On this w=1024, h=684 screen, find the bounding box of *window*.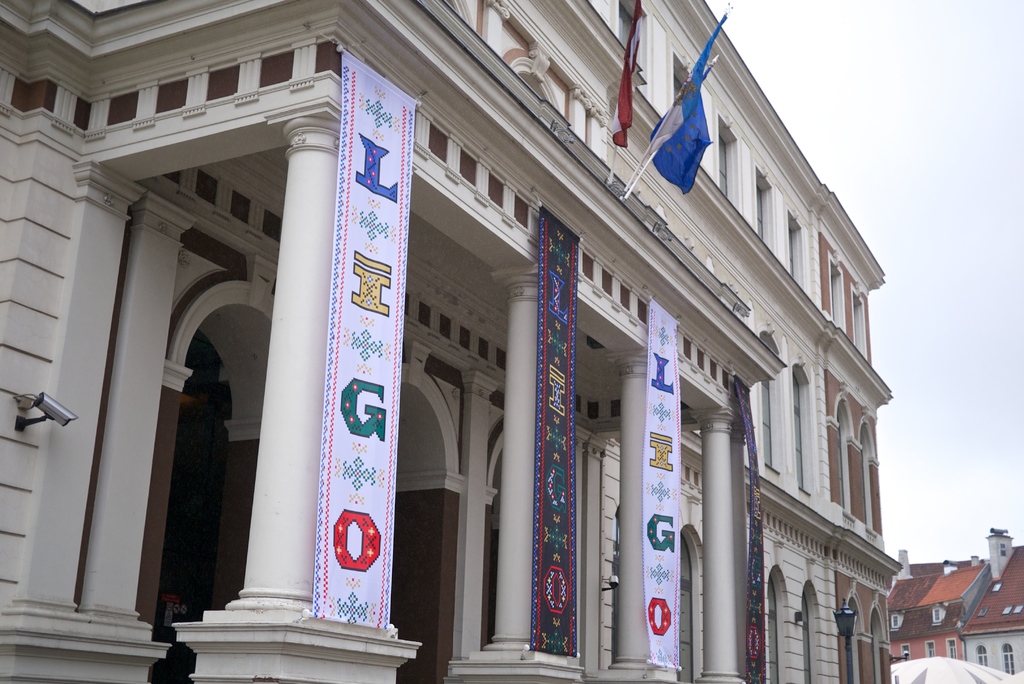
Bounding box: <box>664,68,708,154</box>.
